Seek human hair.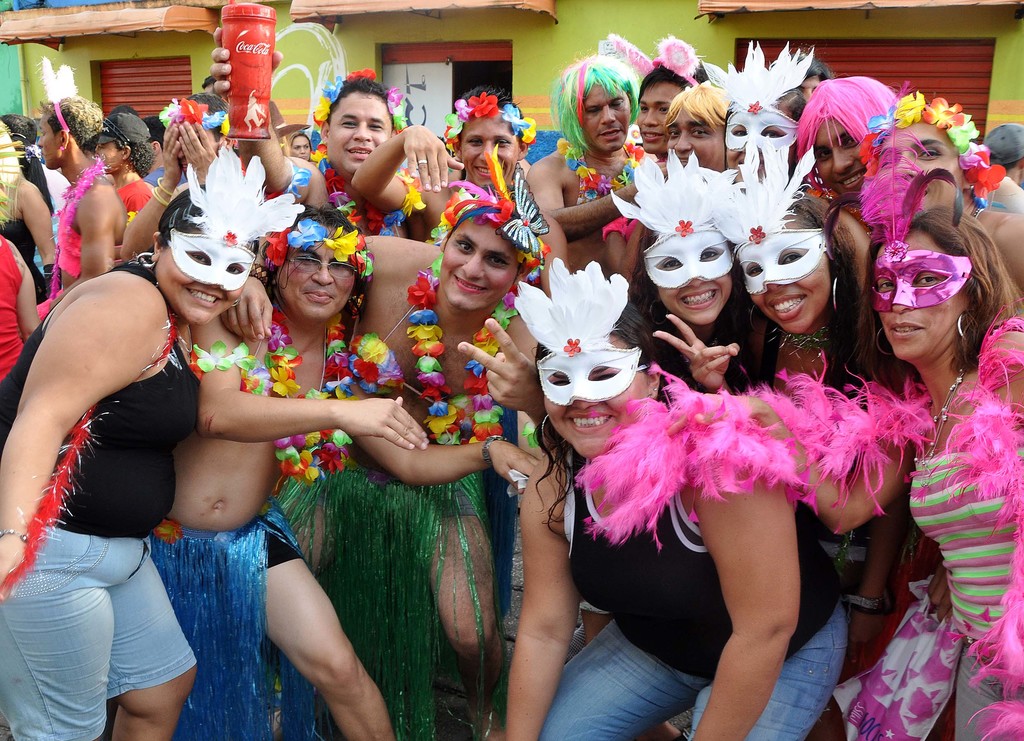
(852, 198, 1007, 397).
